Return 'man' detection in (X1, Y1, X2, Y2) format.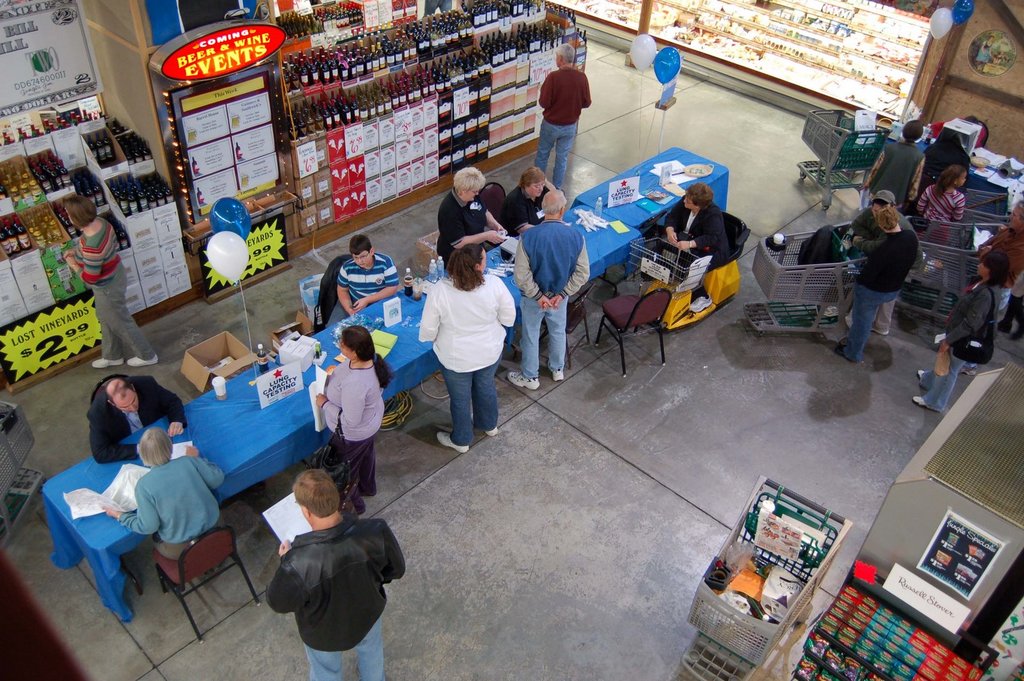
(531, 44, 591, 195).
